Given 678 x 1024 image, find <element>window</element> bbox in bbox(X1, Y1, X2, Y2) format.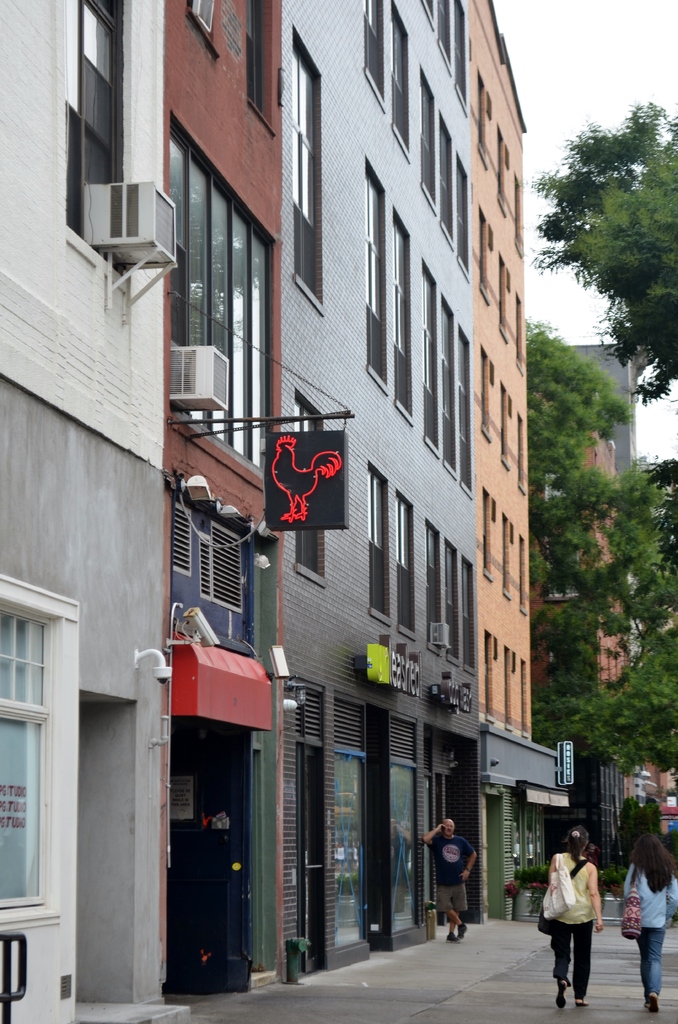
bbox(466, 564, 476, 681).
